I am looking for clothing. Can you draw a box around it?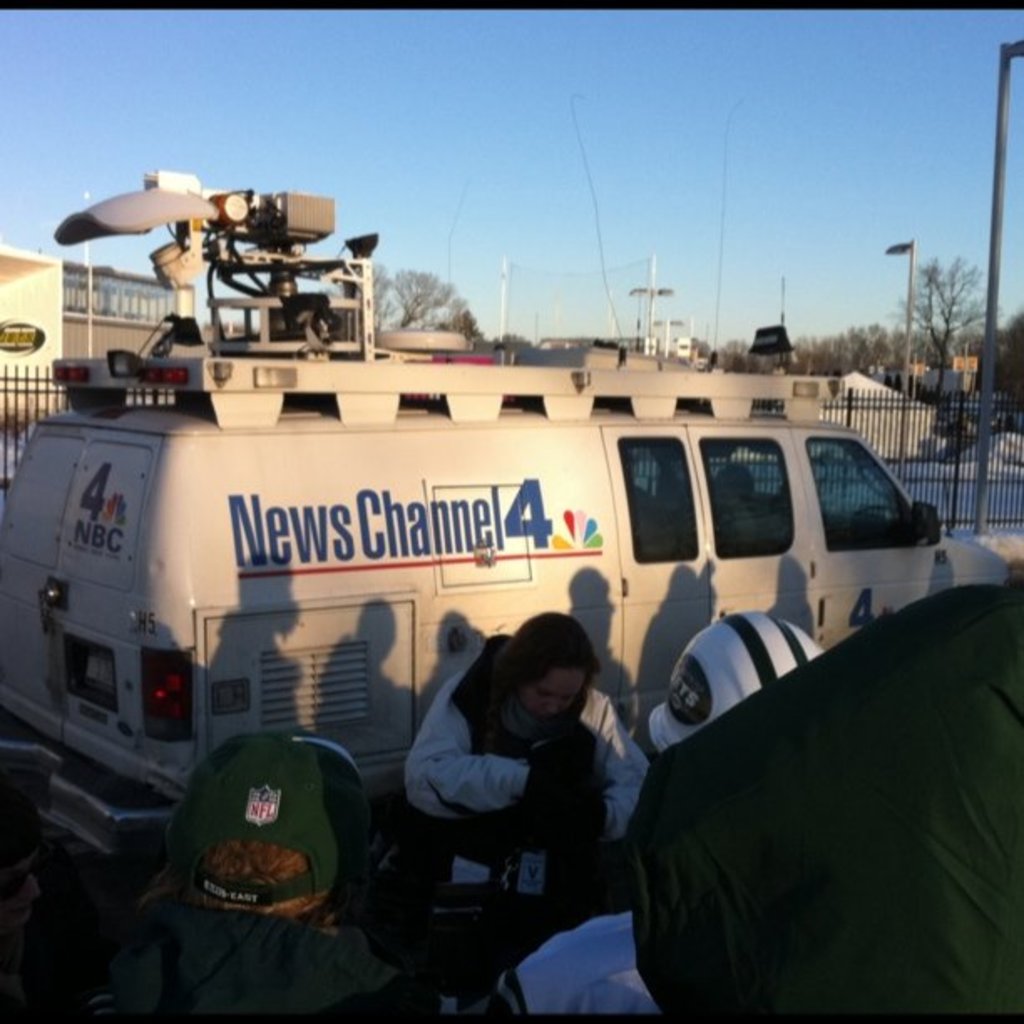
Sure, the bounding box is BBox(397, 627, 649, 837).
